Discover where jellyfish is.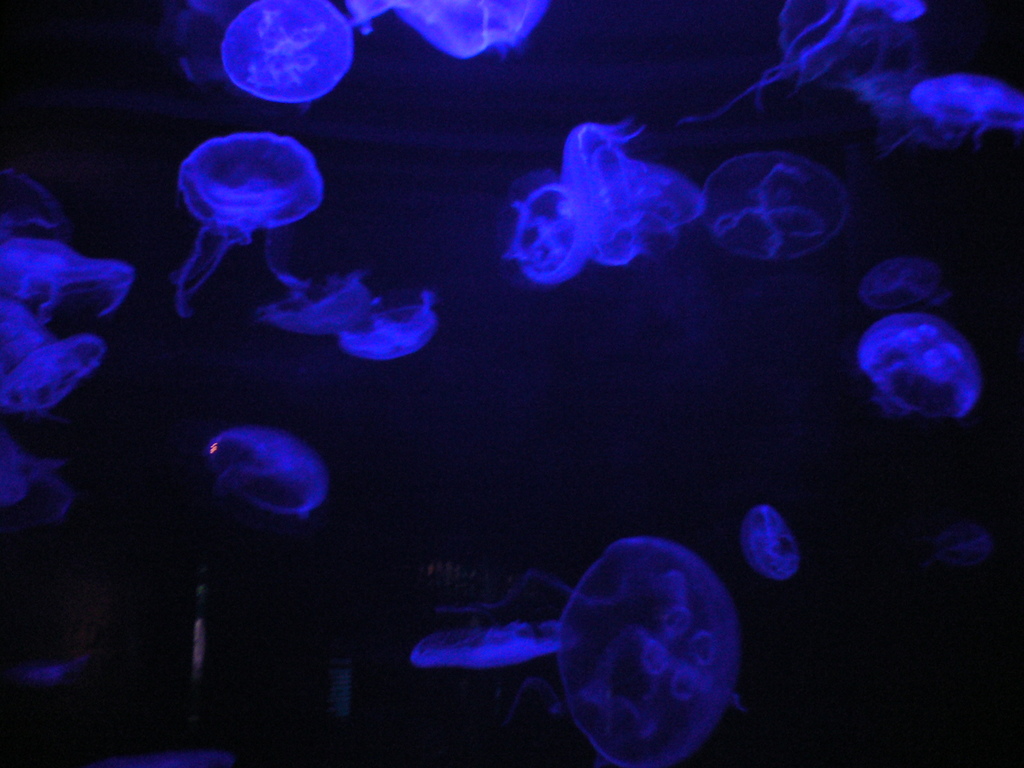
Discovered at detection(556, 533, 740, 764).
